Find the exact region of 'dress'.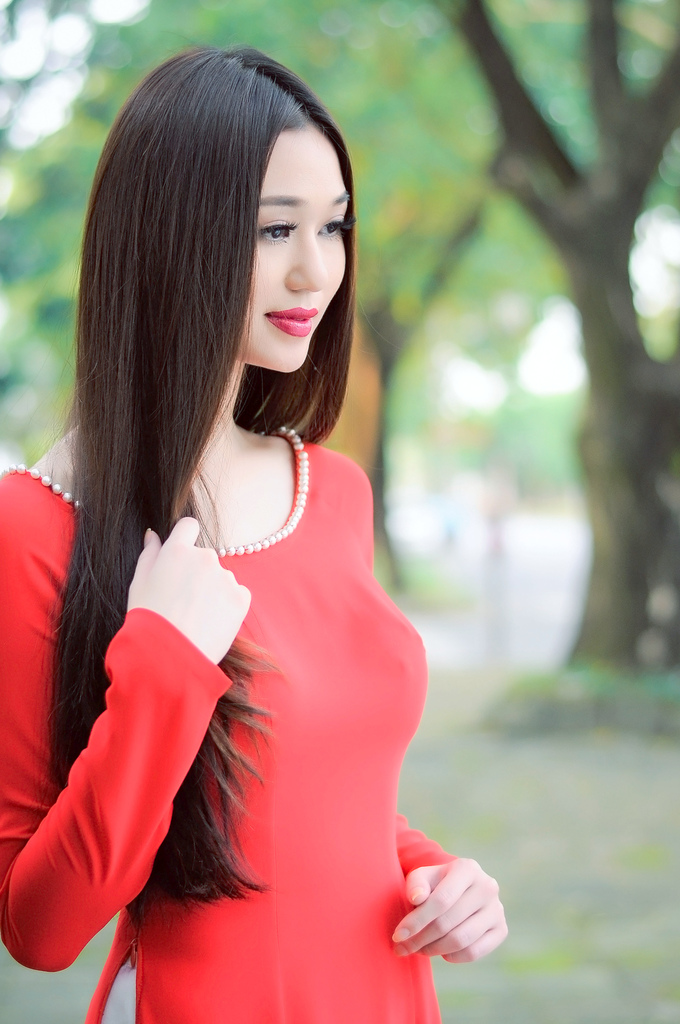
Exact region: (left=0, top=424, right=458, bottom=1023).
